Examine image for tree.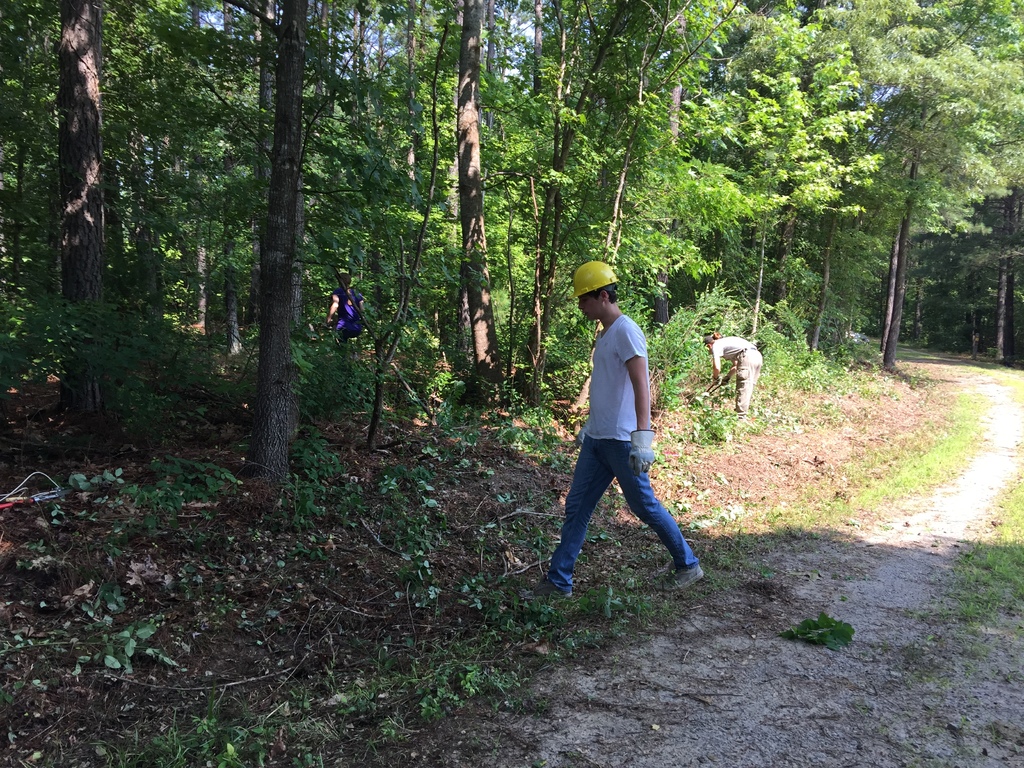
Examination result: rect(821, 35, 1008, 380).
